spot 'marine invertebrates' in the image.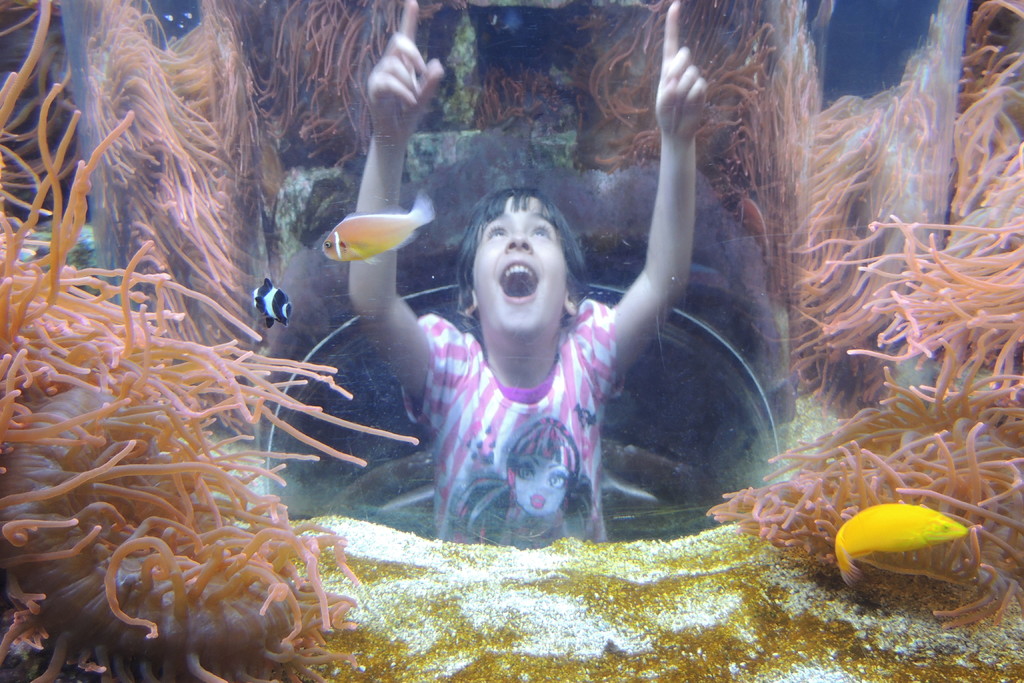
'marine invertebrates' found at x1=147 y1=325 x2=299 y2=506.
